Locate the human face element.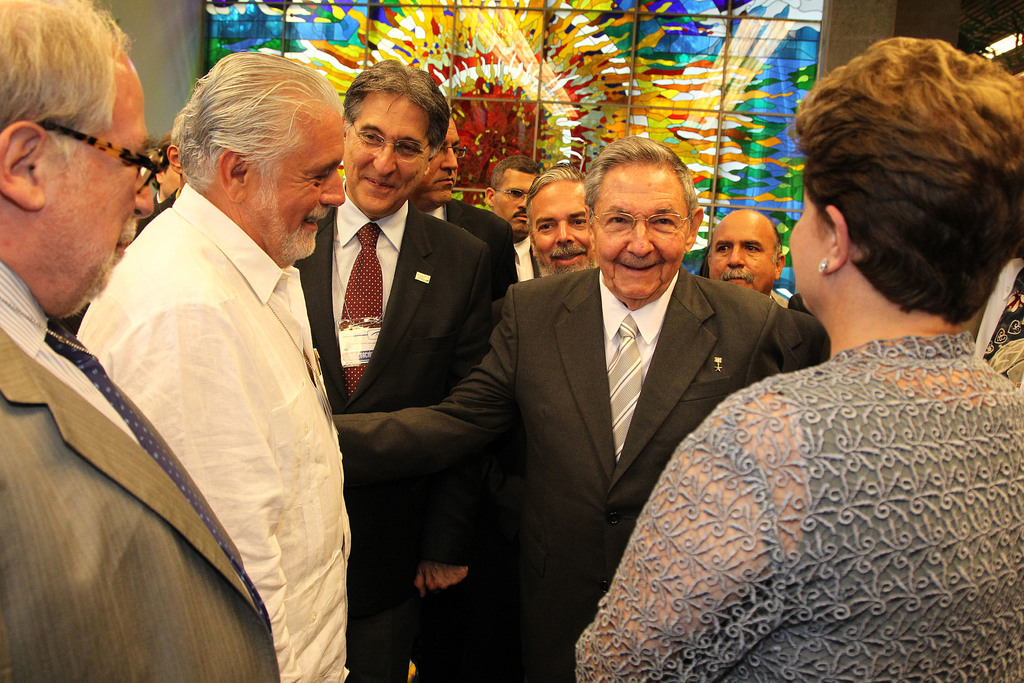
Element bbox: (529,193,589,269).
